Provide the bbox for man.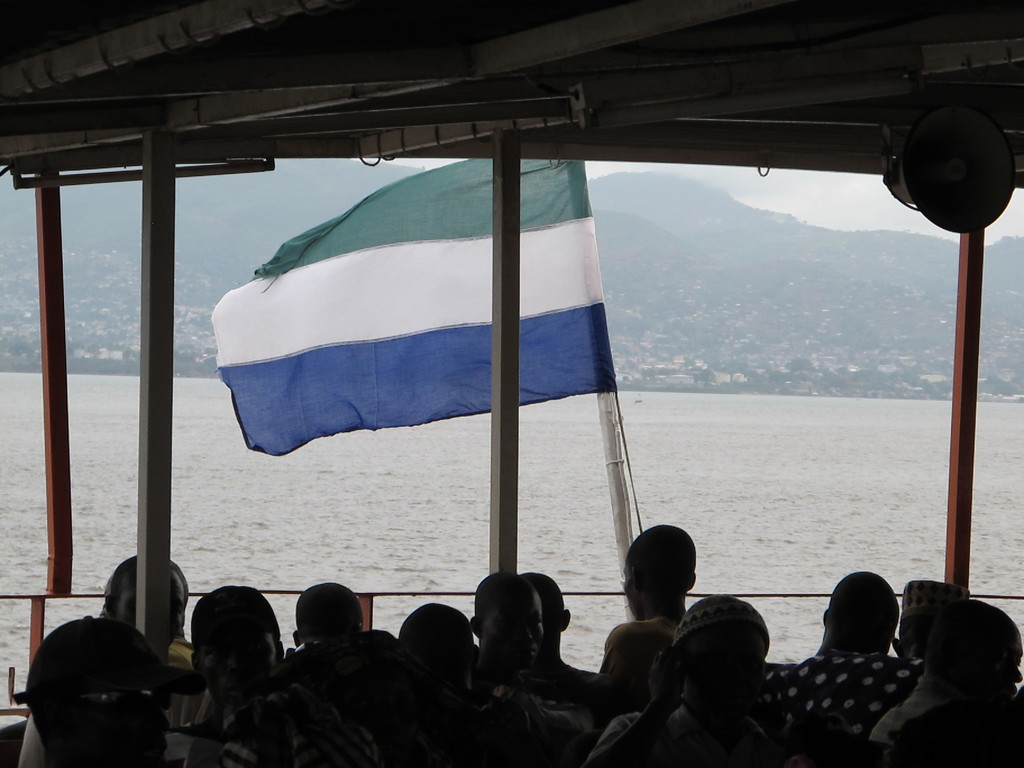
(x1=750, y1=568, x2=927, y2=746).
